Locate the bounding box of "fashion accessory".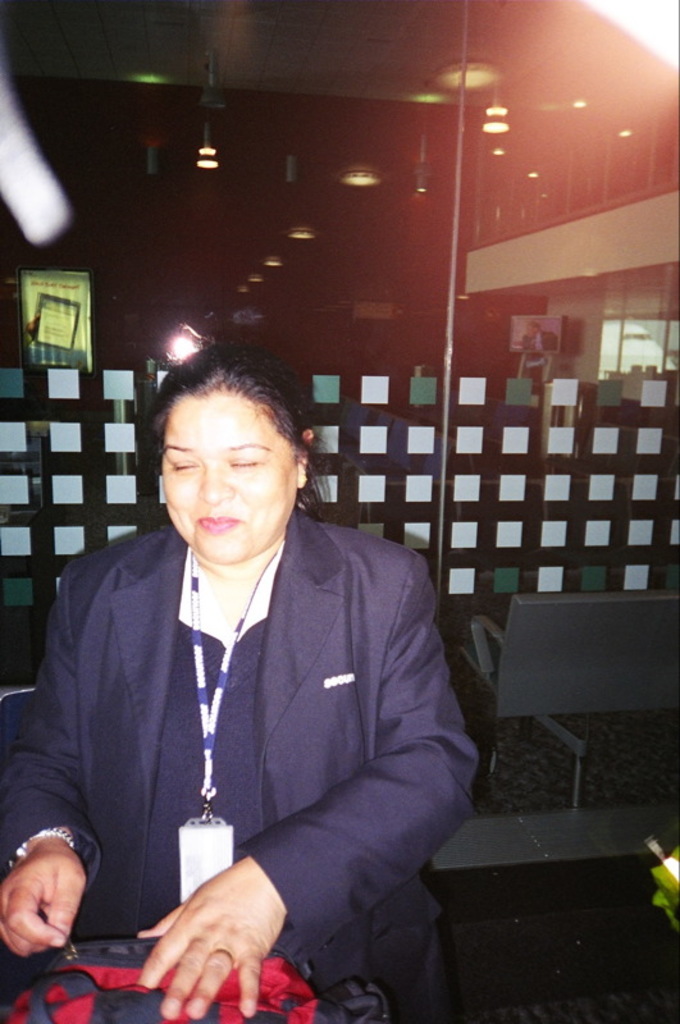
Bounding box: x1=10, y1=827, x2=78, y2=863.
